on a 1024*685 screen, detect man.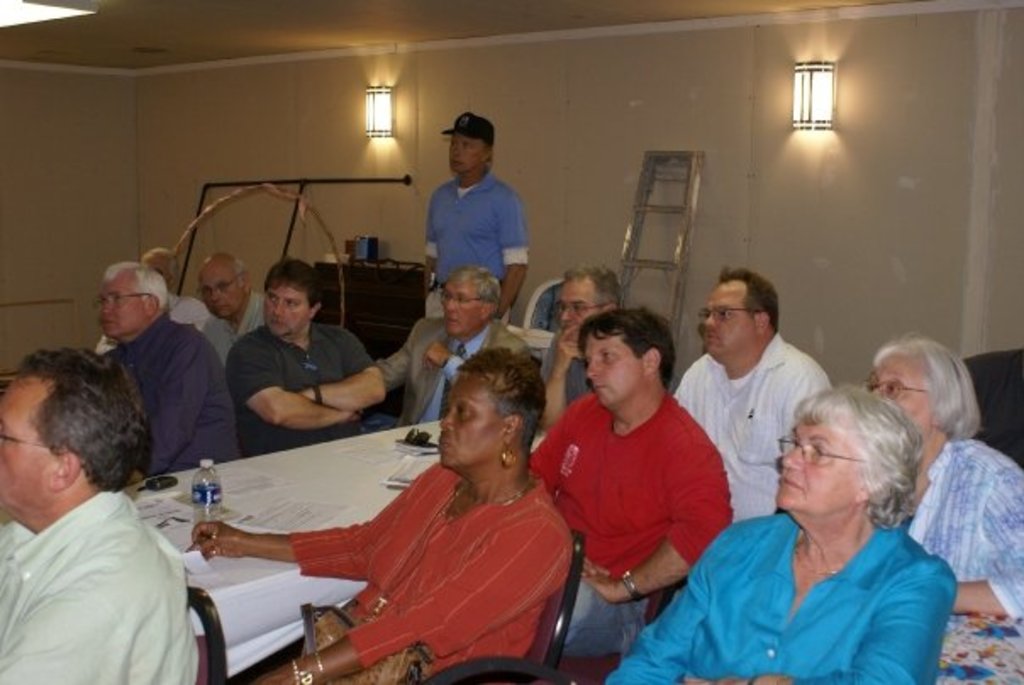
541, 265, 624, 437.
